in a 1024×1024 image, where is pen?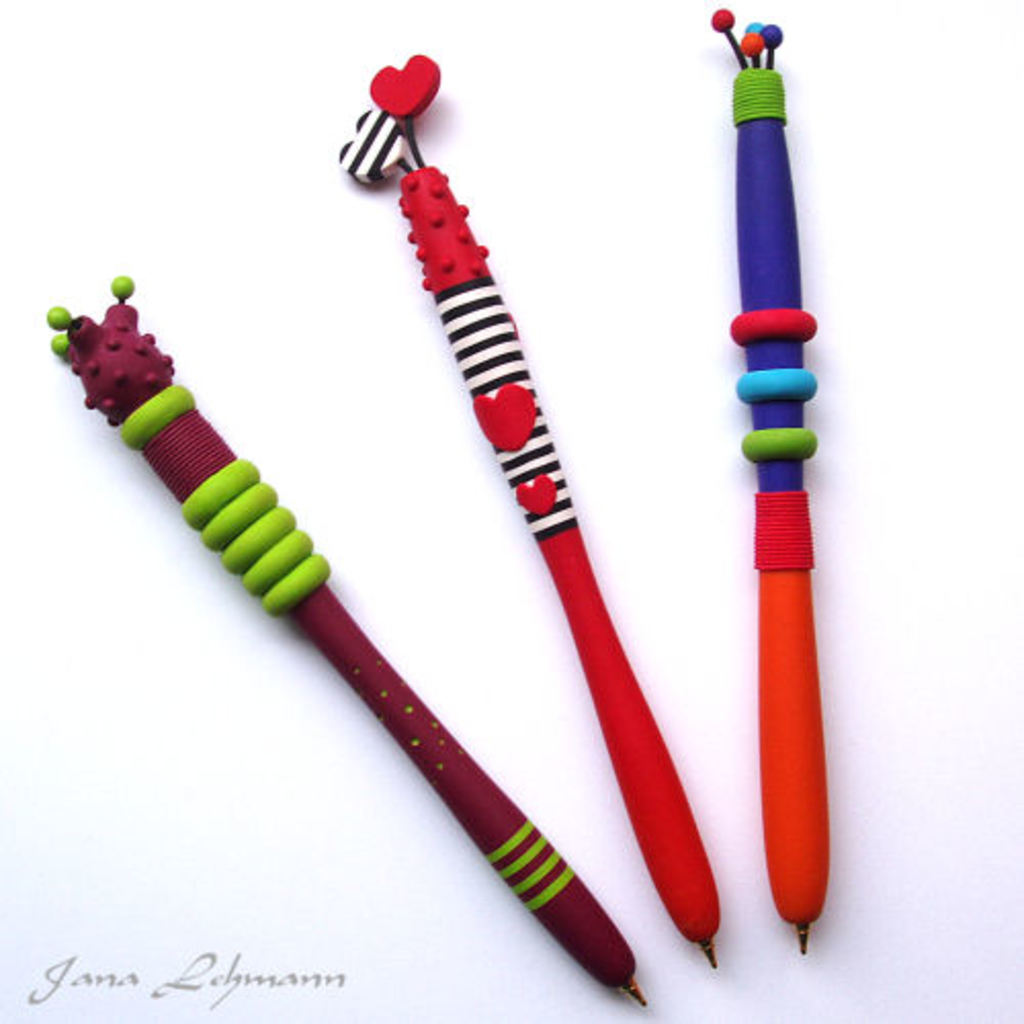
332/51/717/967.
